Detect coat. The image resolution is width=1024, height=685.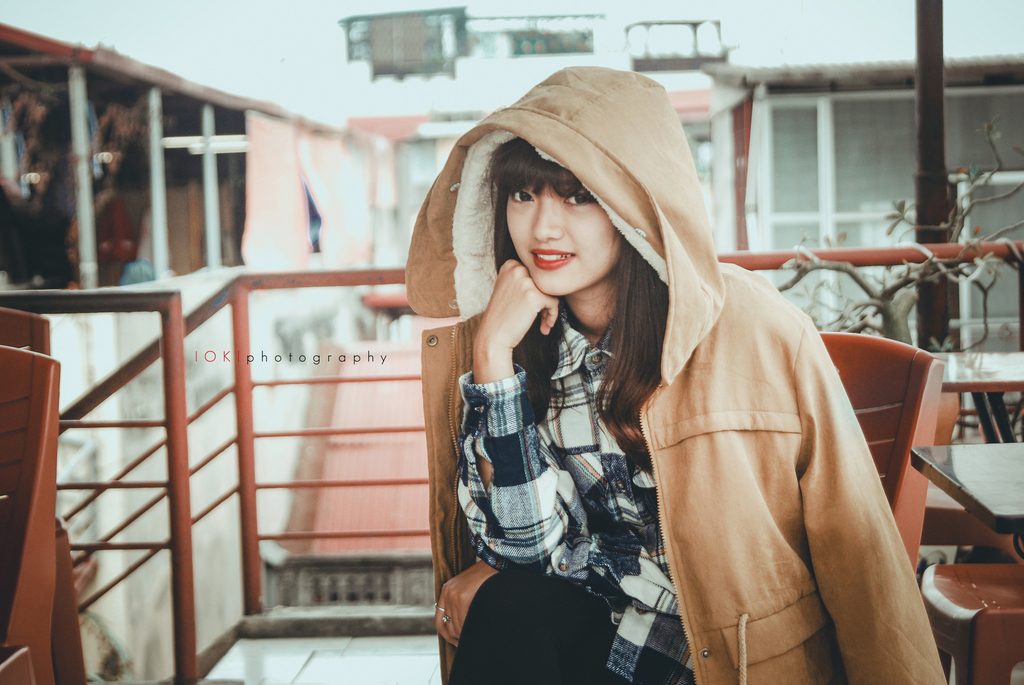
pyautogui.locateOnScreen(400, 67, 951, 682).
